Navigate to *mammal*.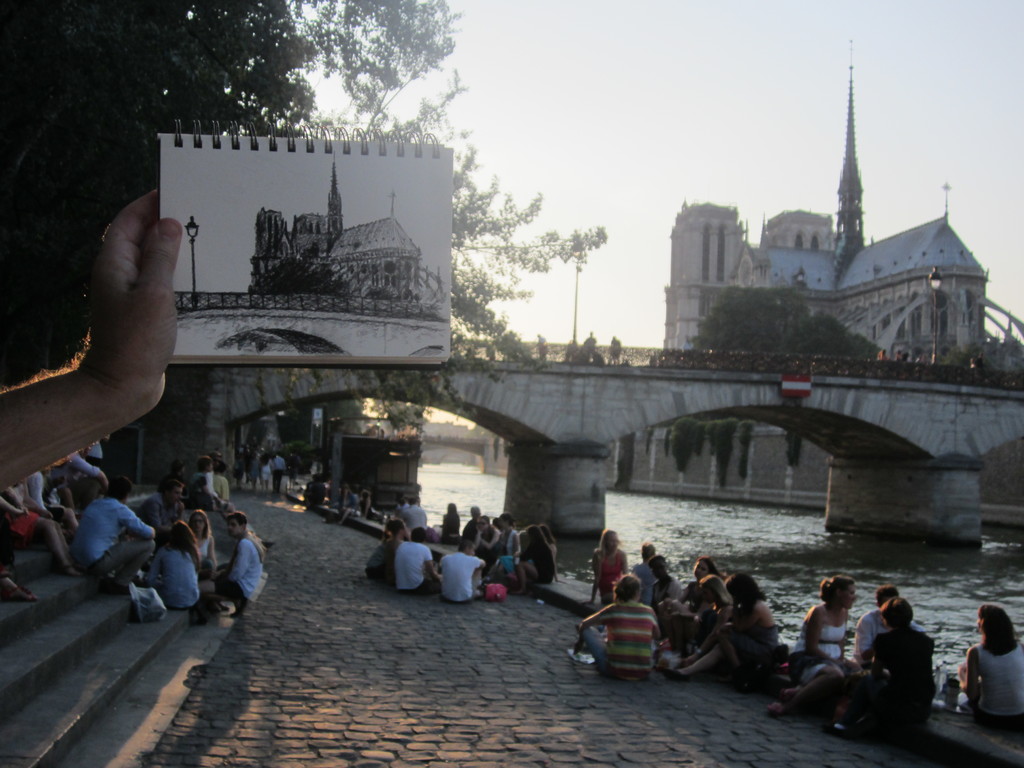
Navigation target: 956,598,1023,726.
